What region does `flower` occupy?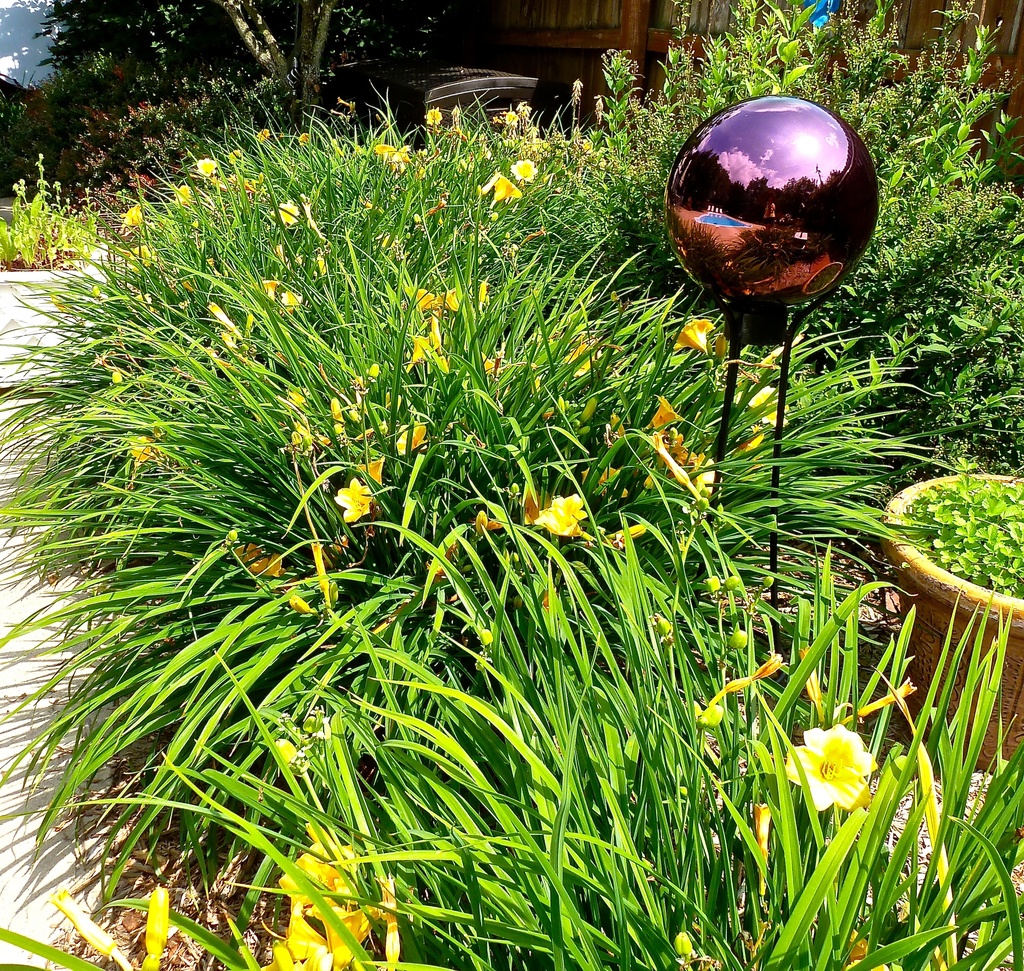
[left=474, top=276, right=497, bottom=309].
